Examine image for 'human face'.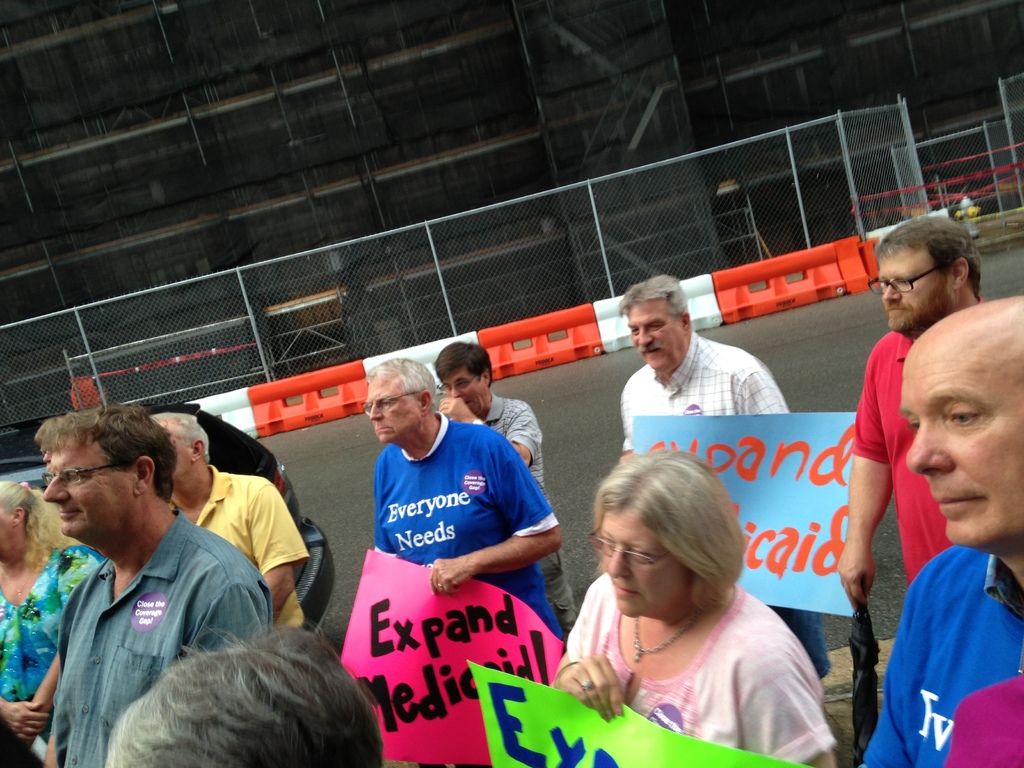
Examination result: Rect(0, 504, 29, 559).
